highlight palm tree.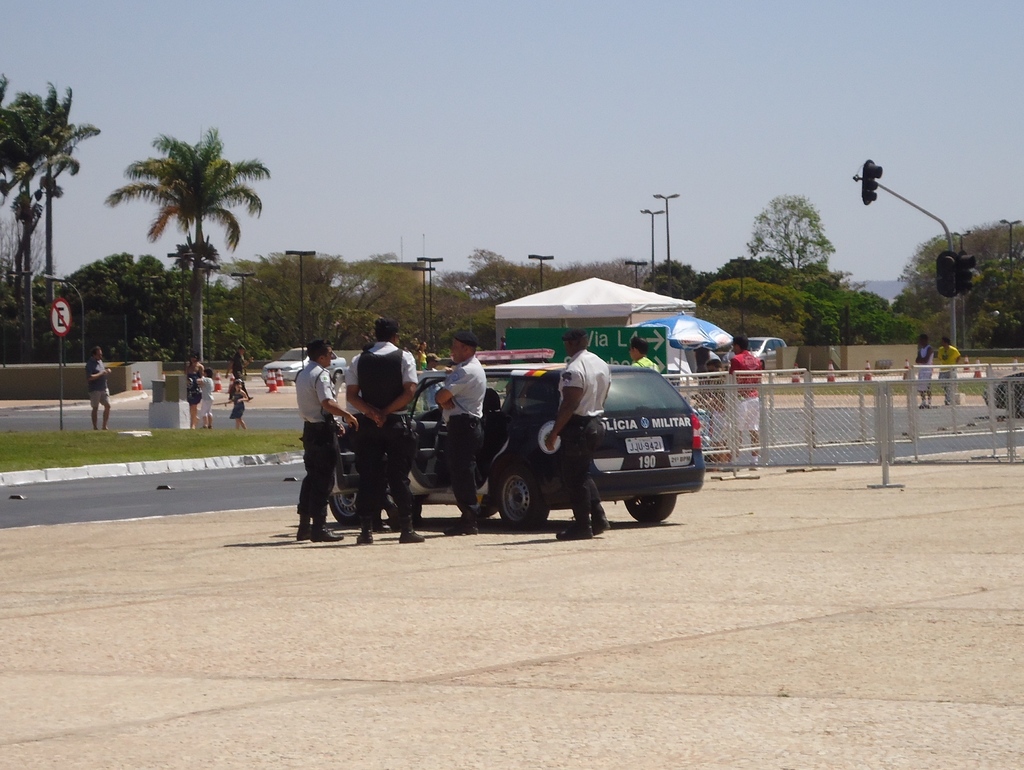
Highlighted region: rect(736, 188, 842, 304).
